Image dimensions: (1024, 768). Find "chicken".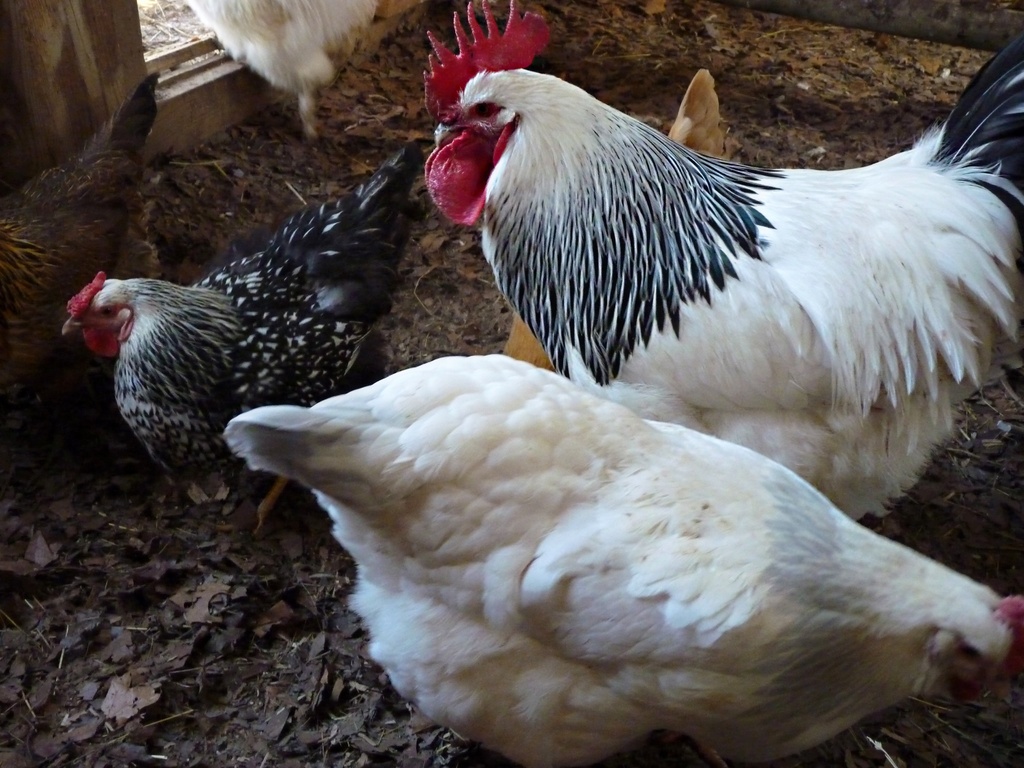
pyautogui.locateOnScreen(173, 0, 394, 130).
